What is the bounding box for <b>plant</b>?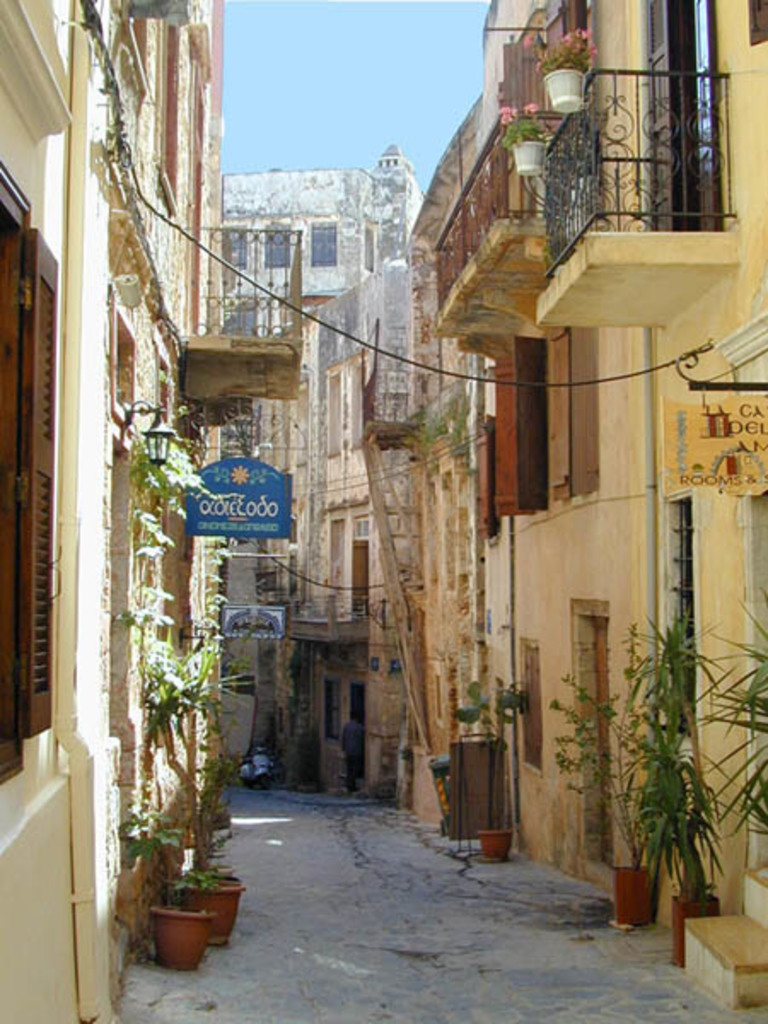
{"left": 497, "top": 97, "right": 555, "bottom": 148}.
